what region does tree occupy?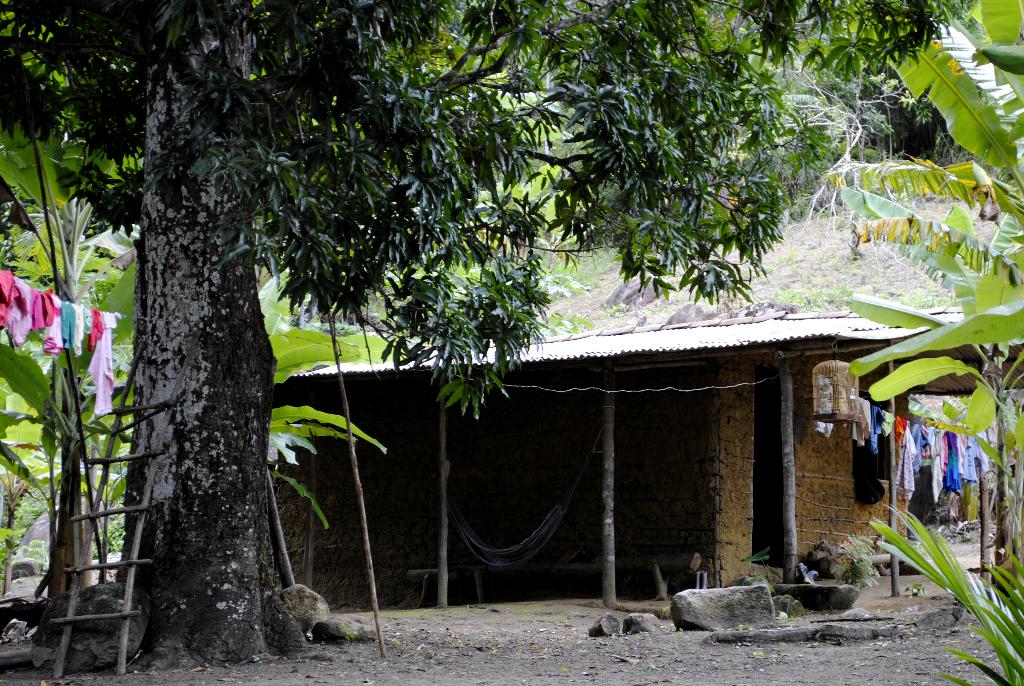
BBox(848, 0, 1023, 571).
